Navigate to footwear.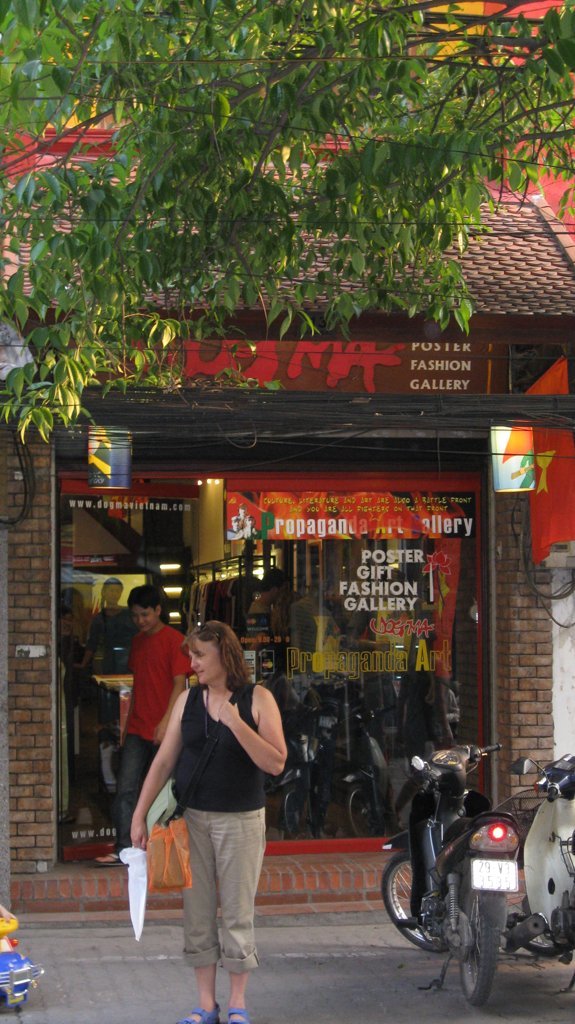
Navigation target: detection(179, 1007, 222, 1023).
